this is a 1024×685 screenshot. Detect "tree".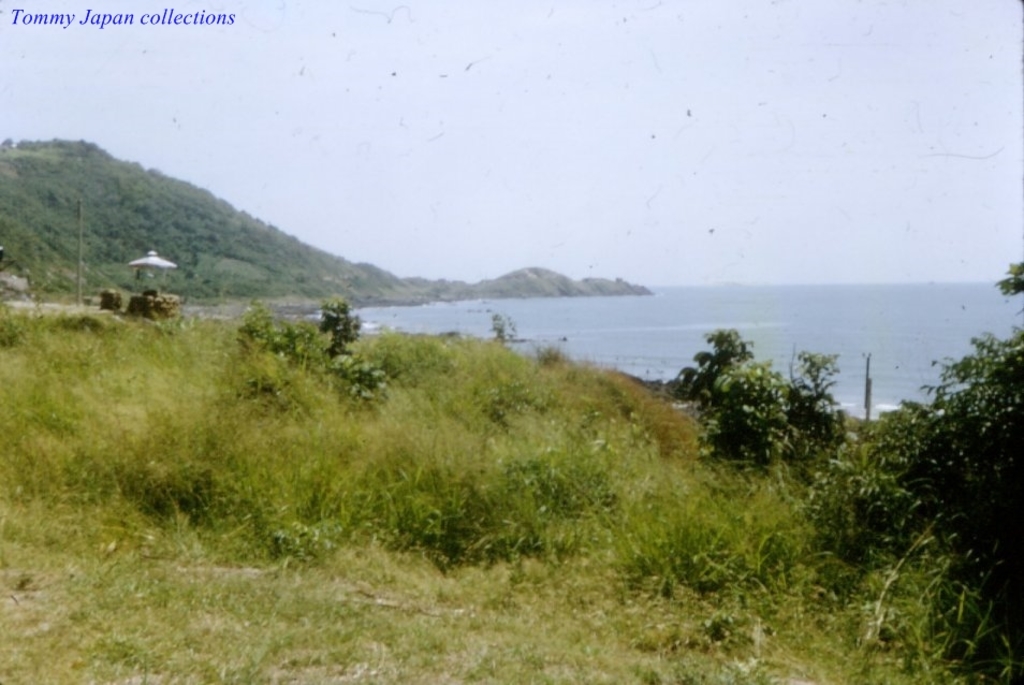
l=669, t=326, r=855, b=470.
